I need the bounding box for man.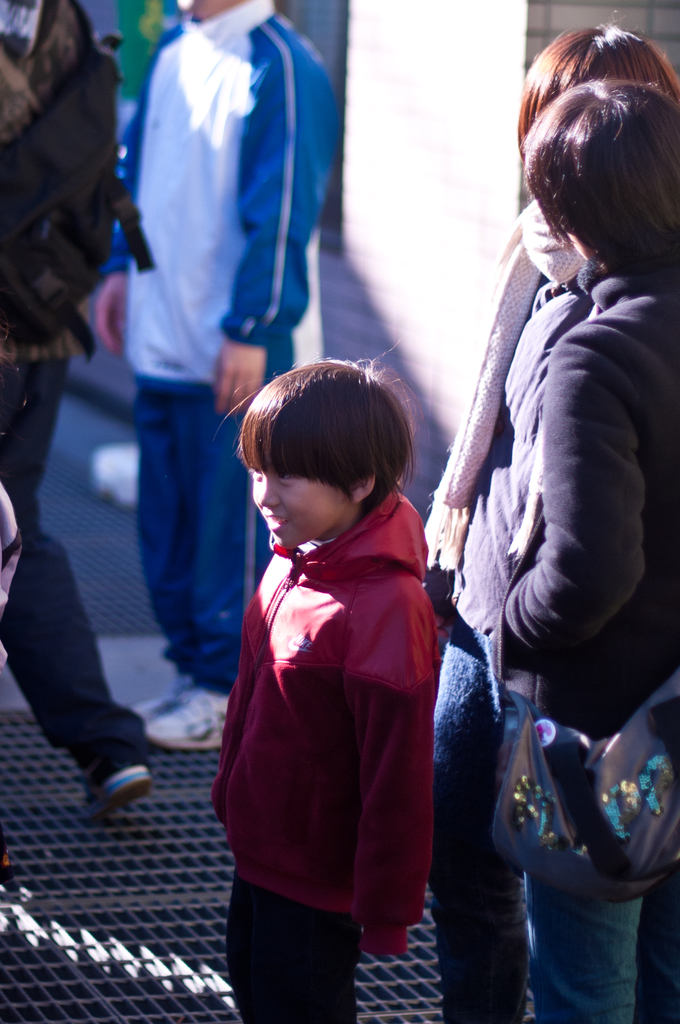
Here it is: pyautogui.locateOnScreen(0, 0, 156, 824).
